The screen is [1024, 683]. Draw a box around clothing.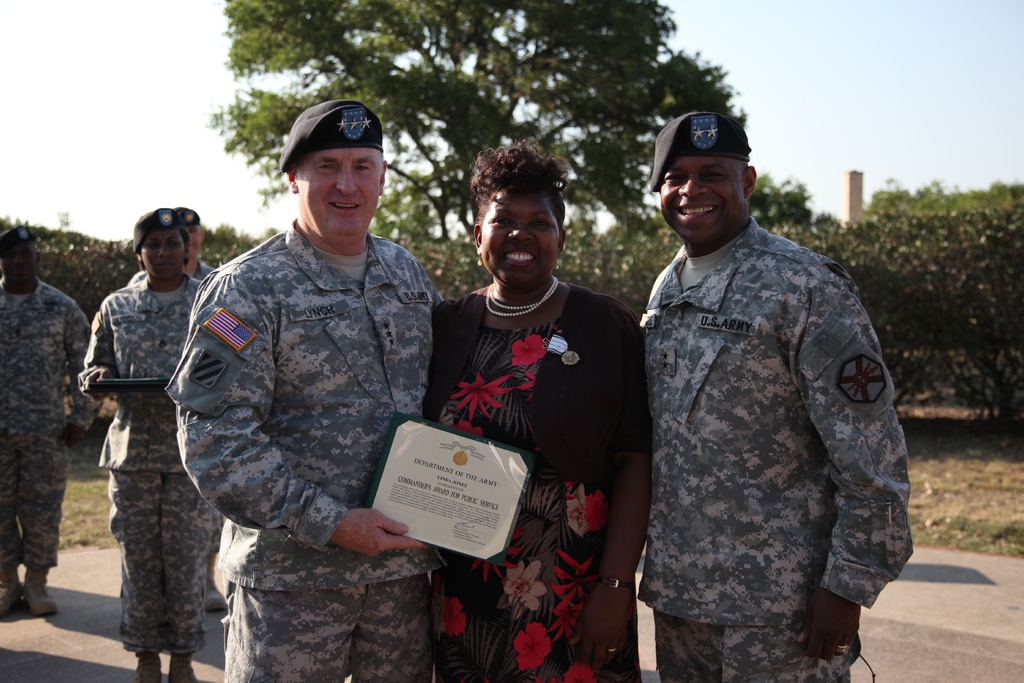
crop(605, 197, 922, 667).
